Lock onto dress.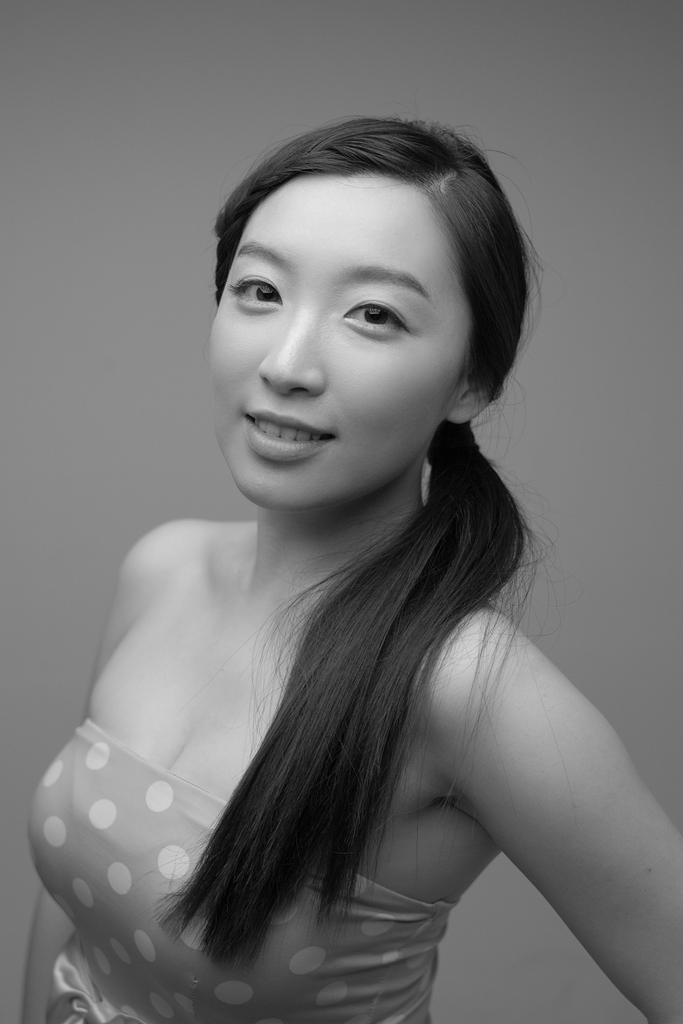
Locked: {"left": 26, "top": 717, "right": 459, "bottom": 1023}.
